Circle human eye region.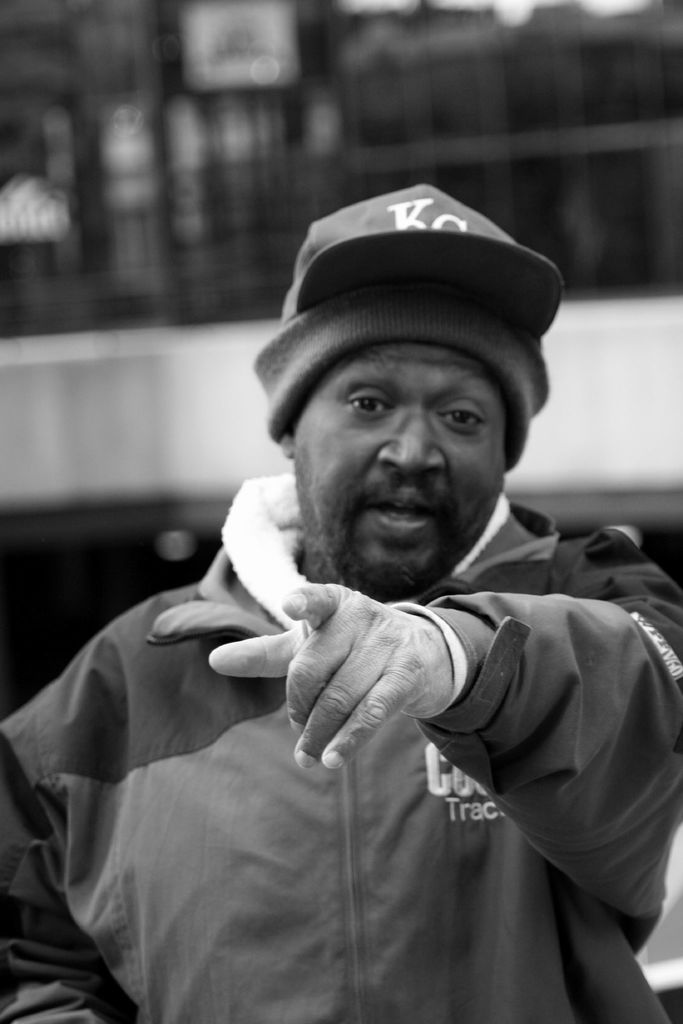
Region: <region>335, 388, 402, 421</region>.
